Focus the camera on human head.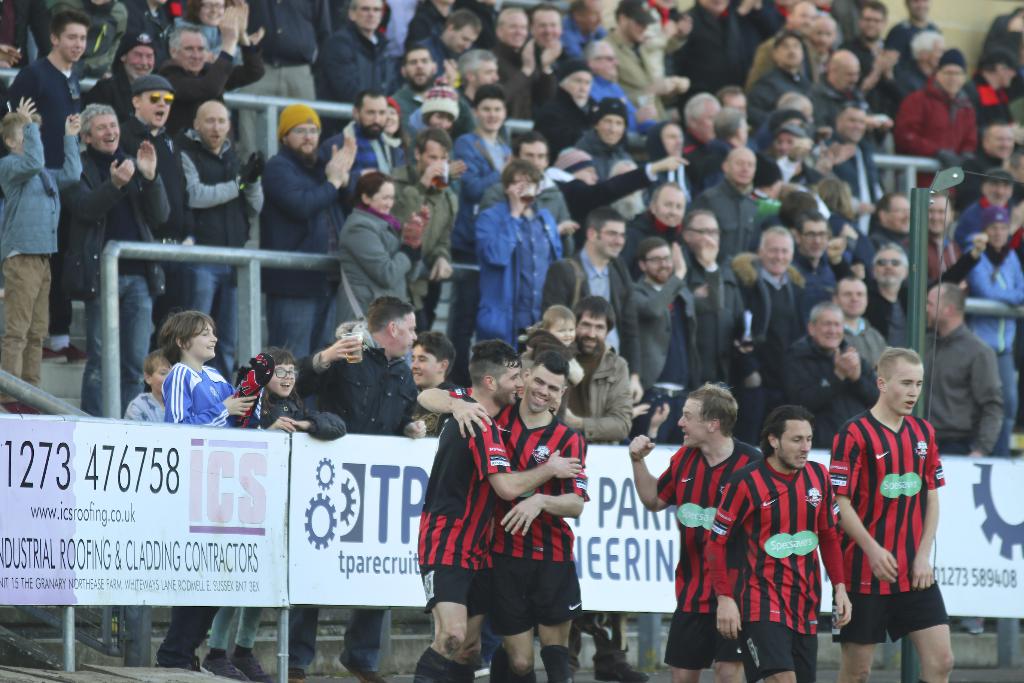
Focus region: rect(831, 50, 861, 94).
